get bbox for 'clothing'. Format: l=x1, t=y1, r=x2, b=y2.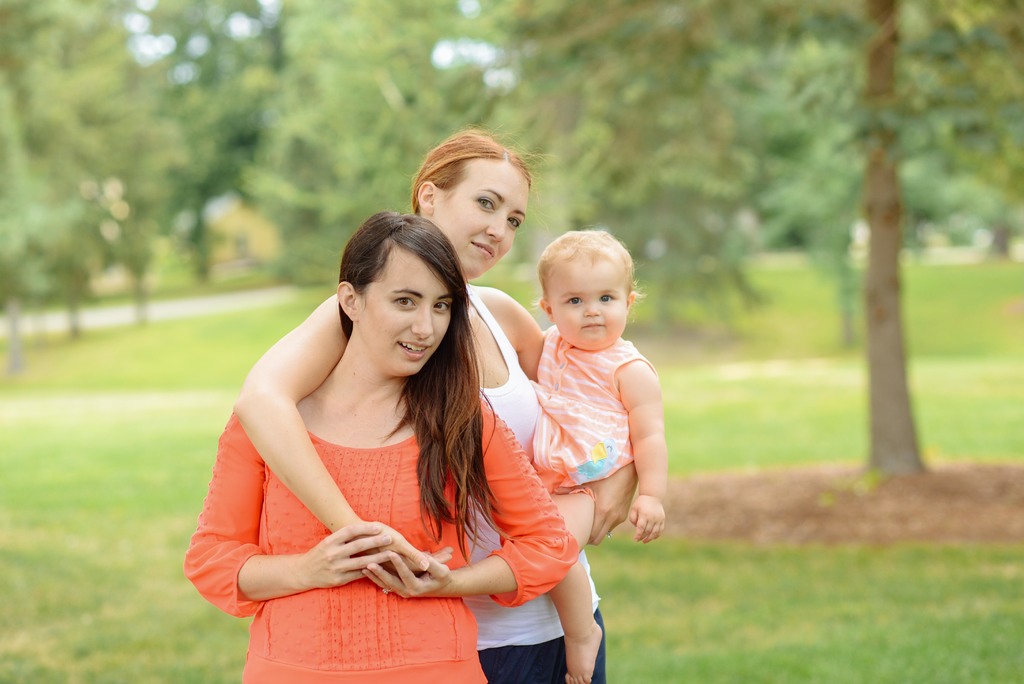
l=182, t=393, r=579, b=683.
